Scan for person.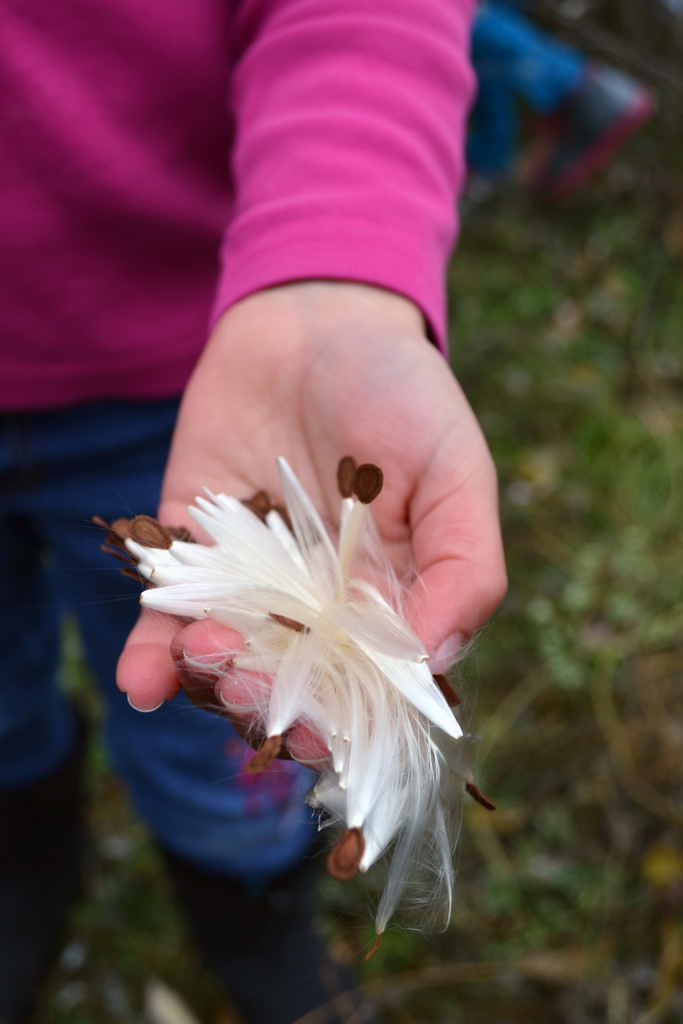
Scan result: {"x1": 0, "y1": 0, "x2": 506, "y2": 1017}.
